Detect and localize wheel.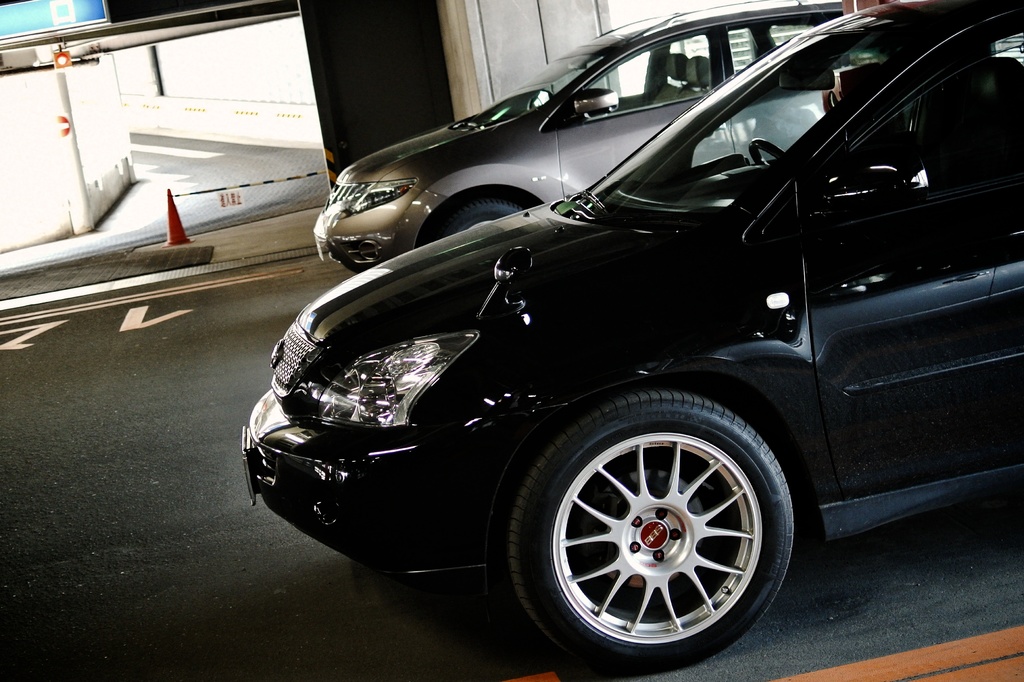
Localized at l=434, t=195, r=525, b=246.
